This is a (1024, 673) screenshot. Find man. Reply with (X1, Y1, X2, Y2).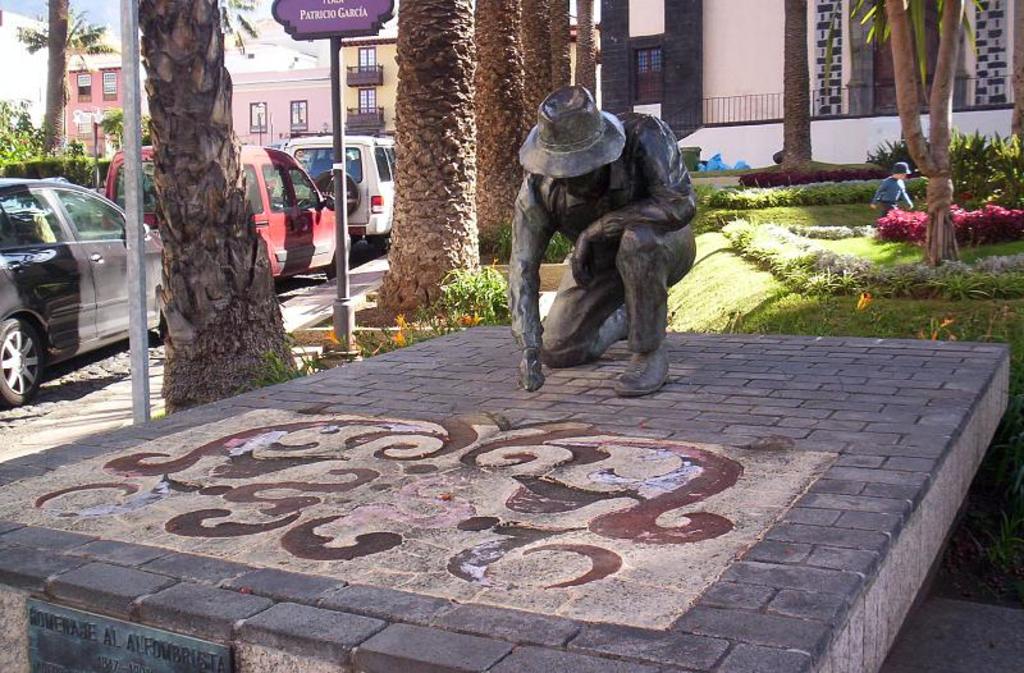
(508, 50, 705, 416).
